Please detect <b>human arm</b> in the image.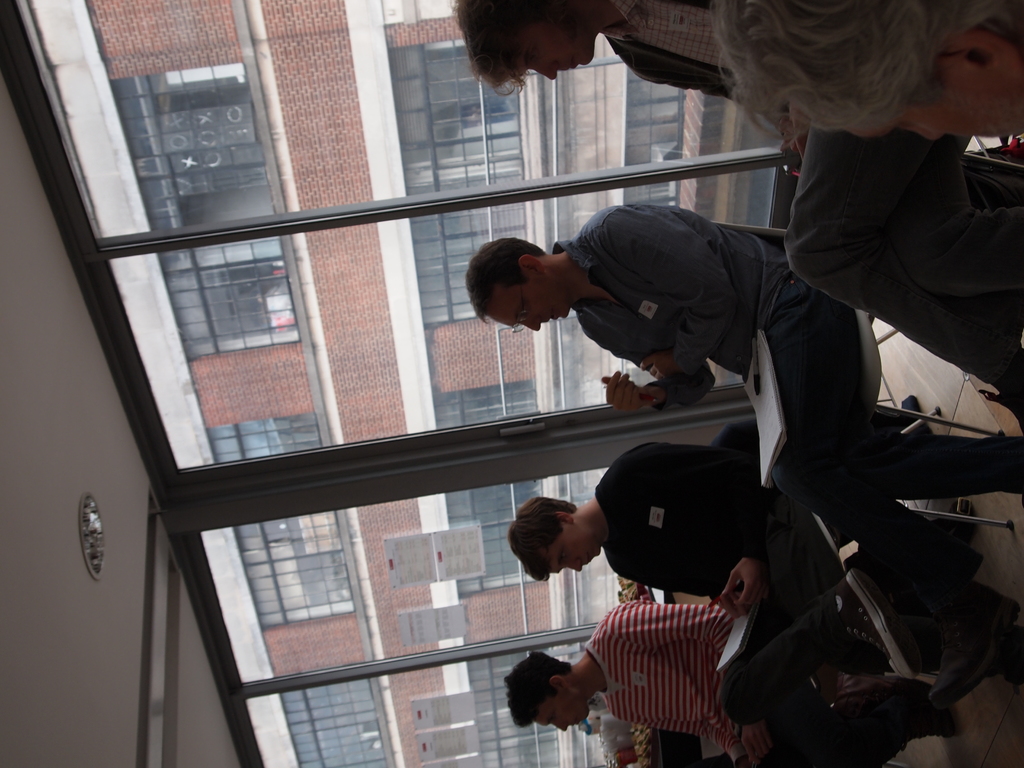
583,295,712,414.
